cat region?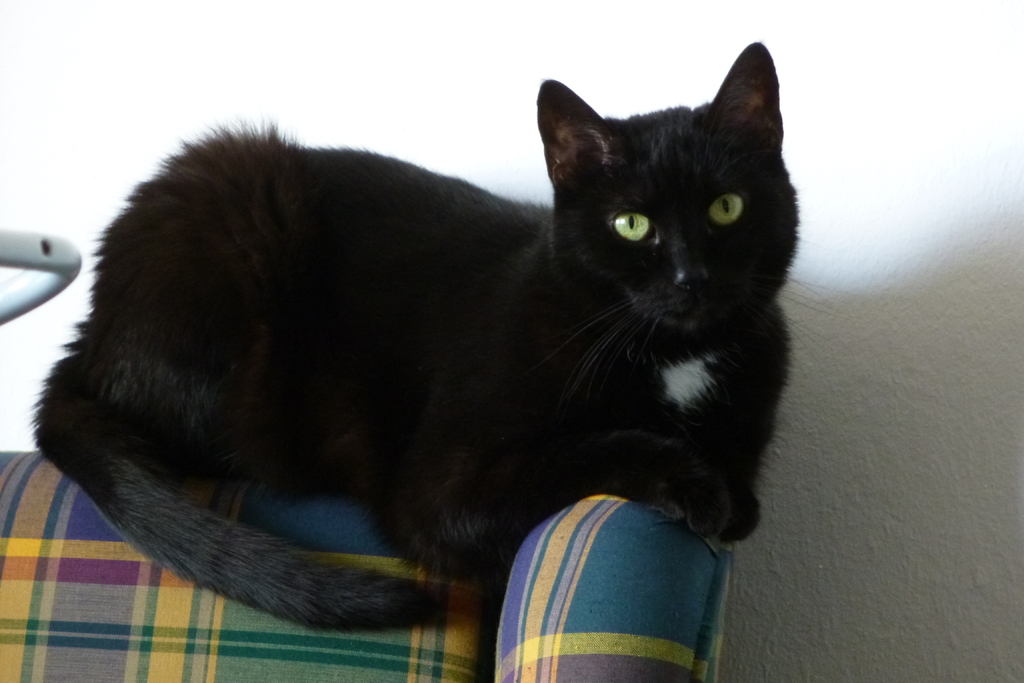
bbox=(37, 42, 765, 636)
